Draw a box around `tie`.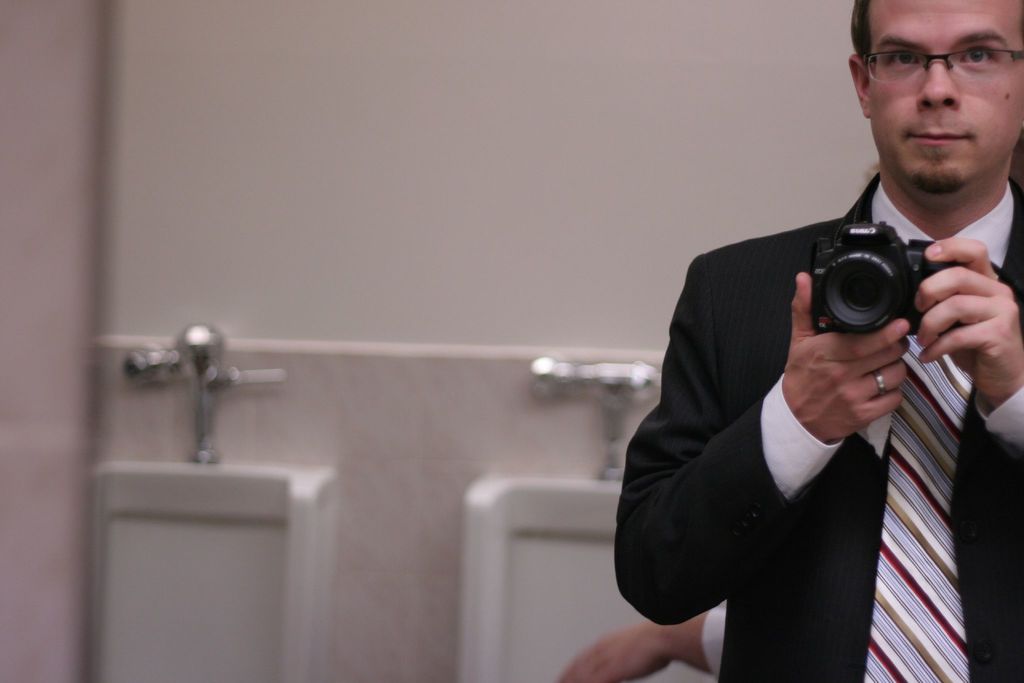
locate(861, 330, 972, 682).
